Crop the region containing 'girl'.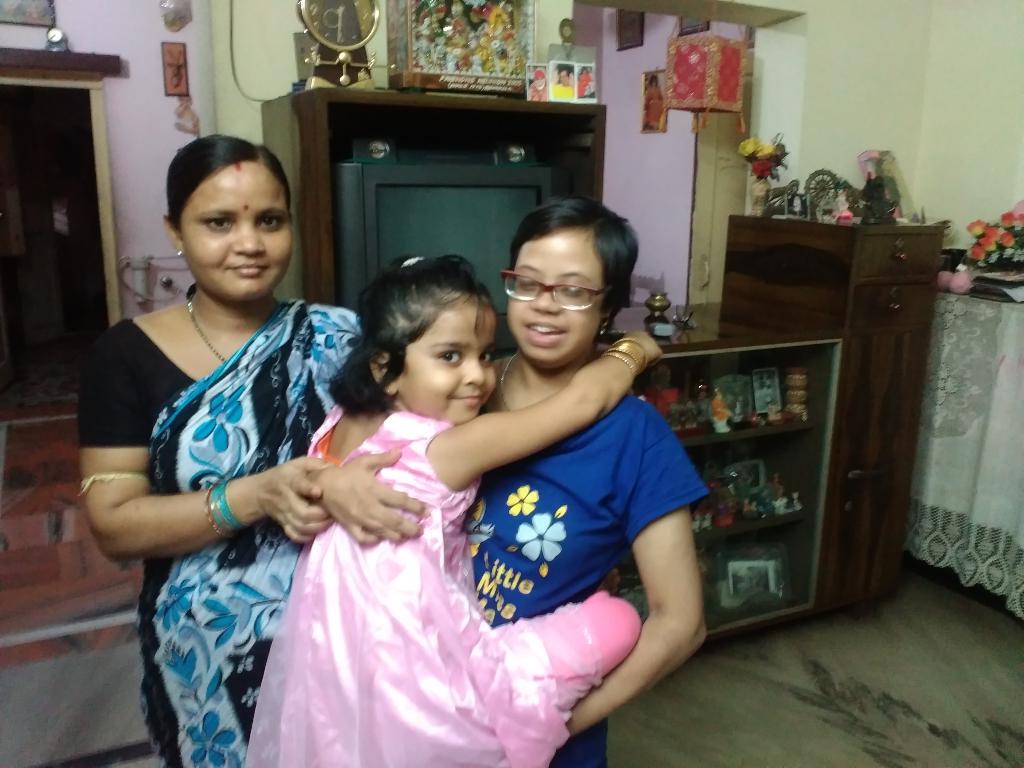
Crop region: x1=238 y1=247 x2=642 y2=767.
